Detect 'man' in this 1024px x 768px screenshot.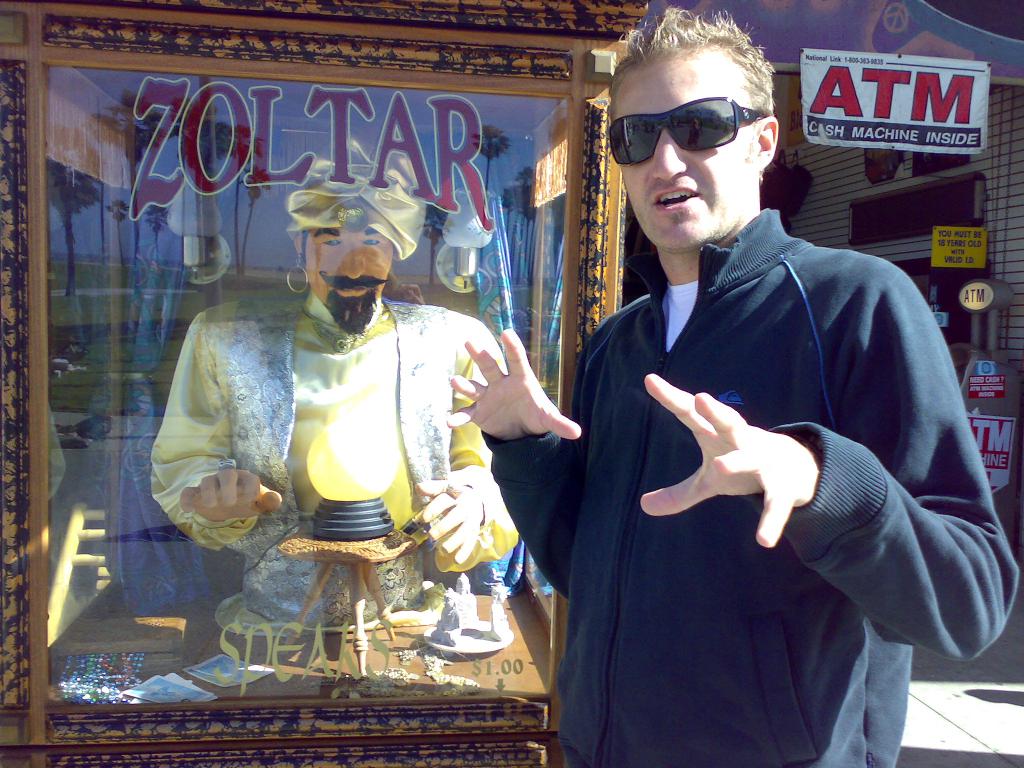
Detection: [left=514, top=36, right=983, bottom=747].
